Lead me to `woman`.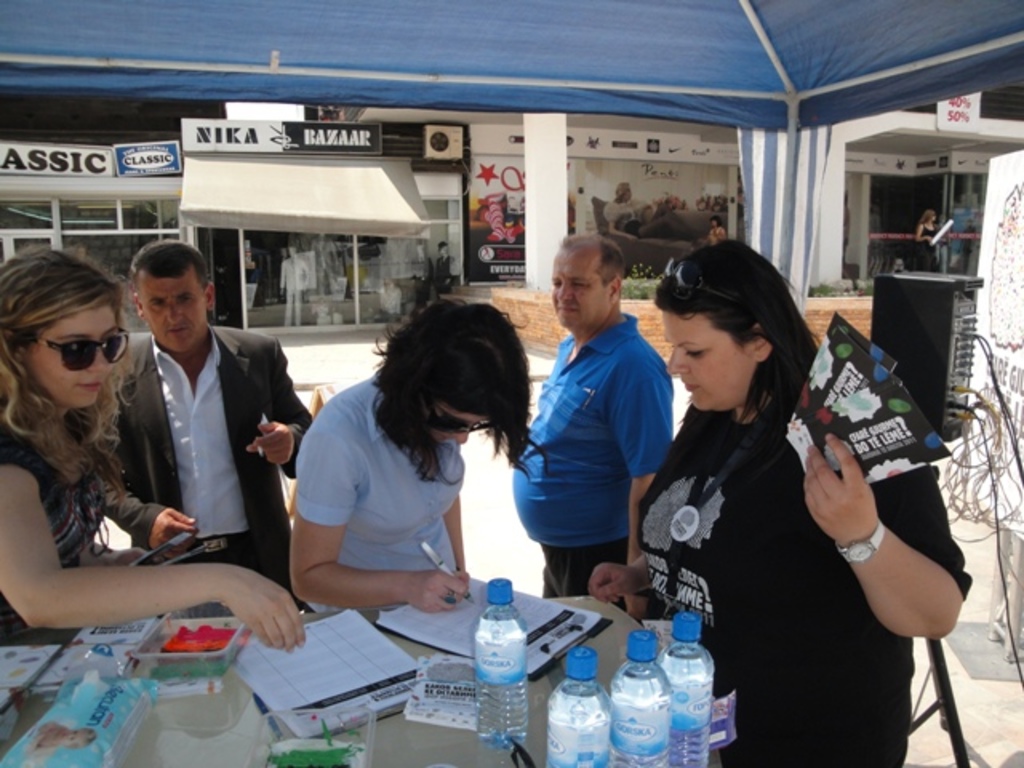
Lead to [x1=288, y1=299, x2=531, y2=613].
